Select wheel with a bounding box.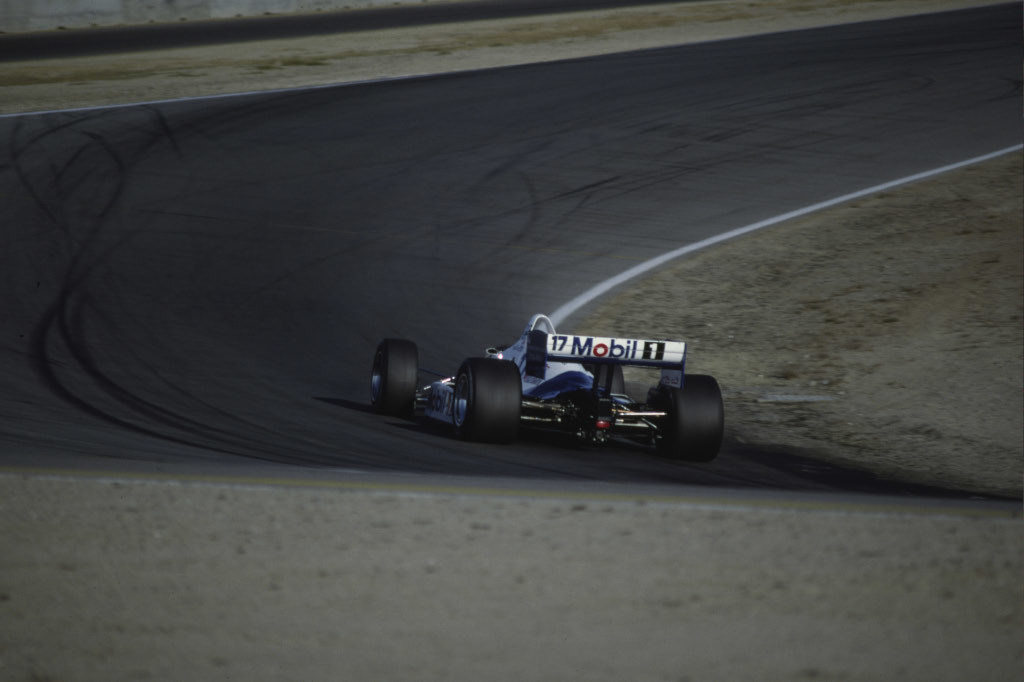
box(659, 375, 724, 461).
